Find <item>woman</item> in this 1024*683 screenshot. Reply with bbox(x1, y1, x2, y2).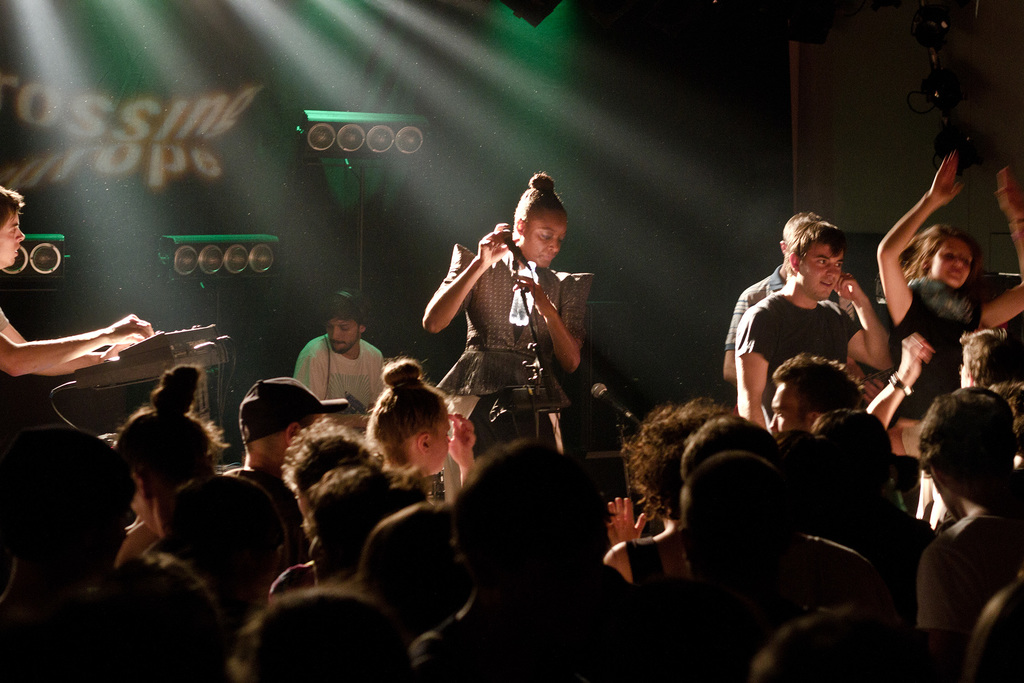
bbox(424, 174, 607, 480).
